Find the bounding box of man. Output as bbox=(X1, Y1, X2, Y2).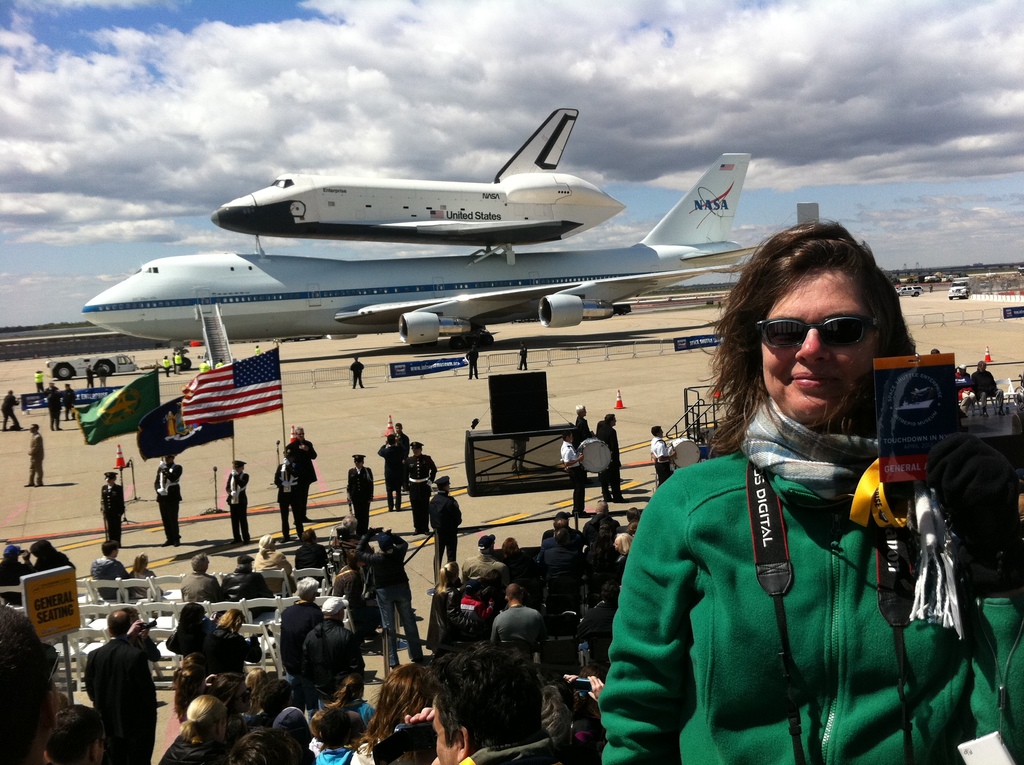
bbox=(561, 433, 590, 519).
